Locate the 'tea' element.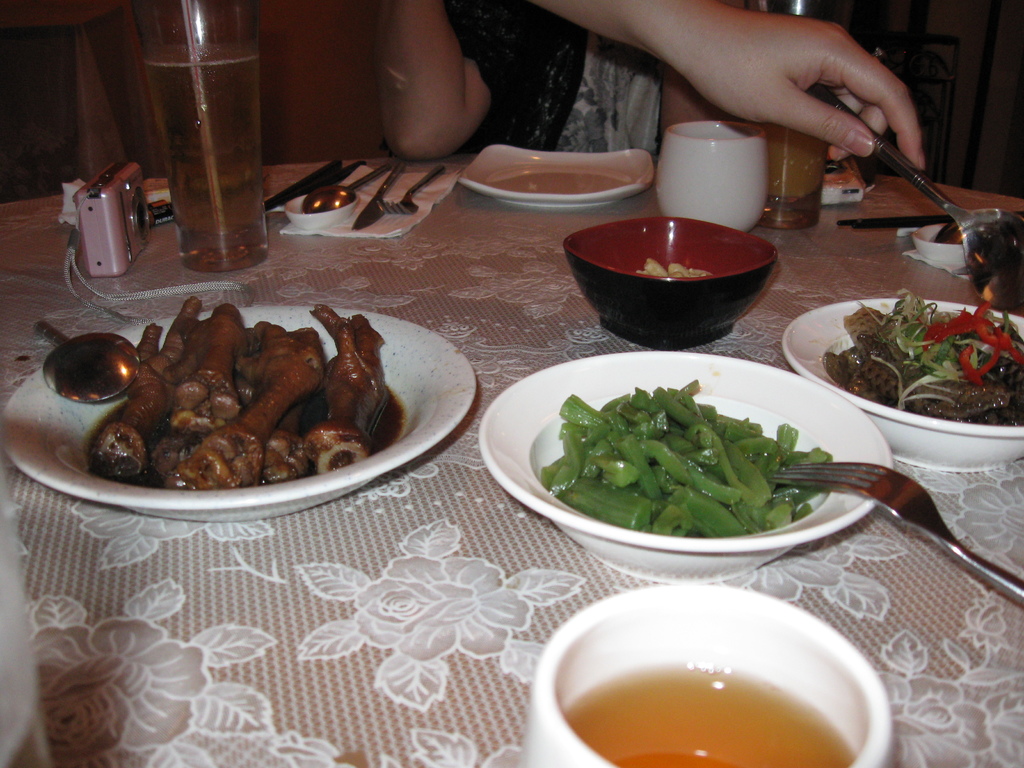
Element bbox: [556,657,858,767].
